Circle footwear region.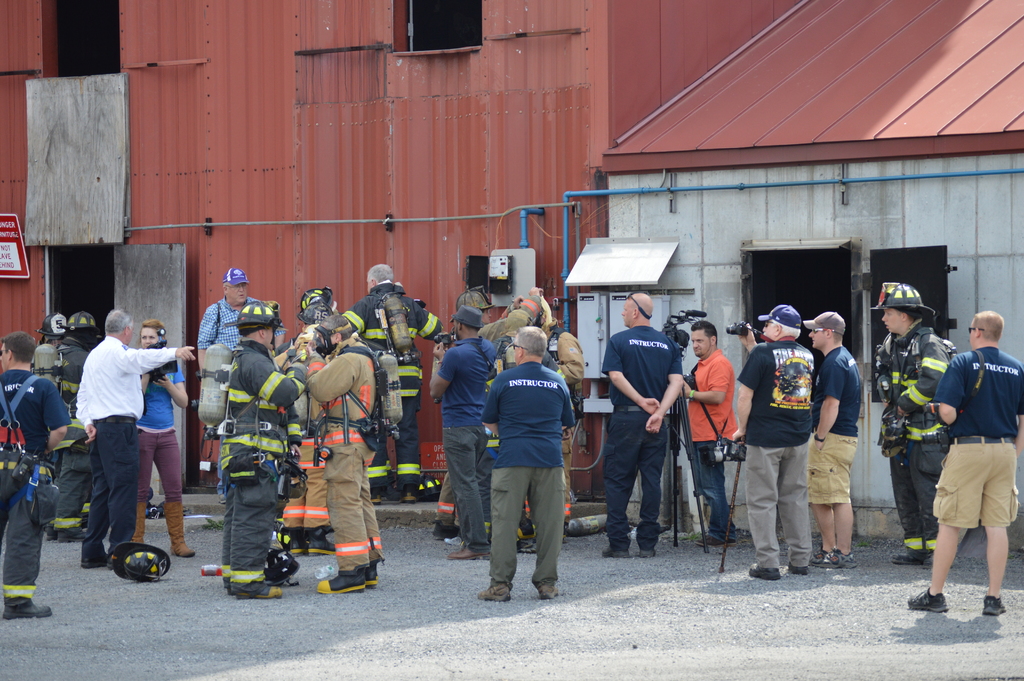
Region: detection(371, 492, 379, 507).
